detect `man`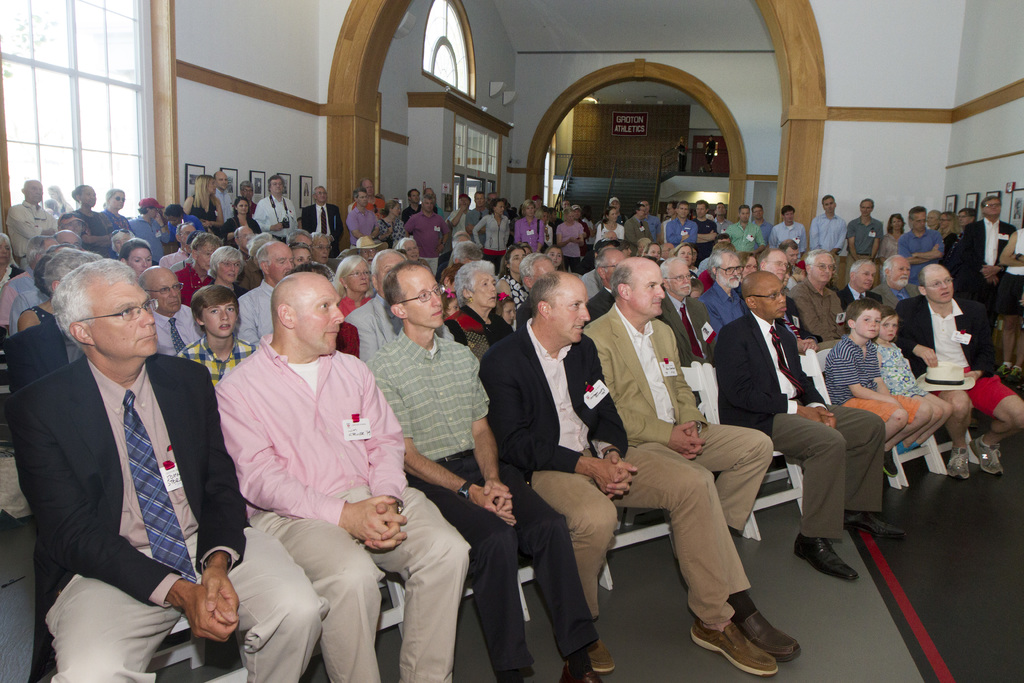
select_region(136, 262, 206, 358)
